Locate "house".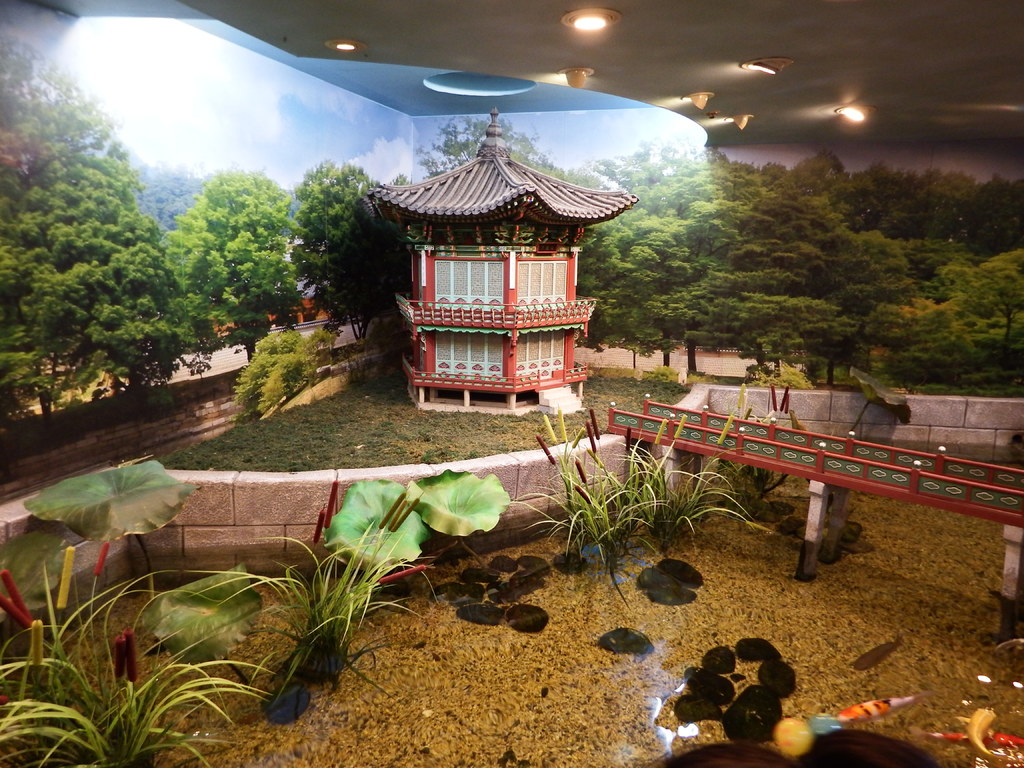
Bounding box: <bbox>374, 106, 637, 405</bbox>.
